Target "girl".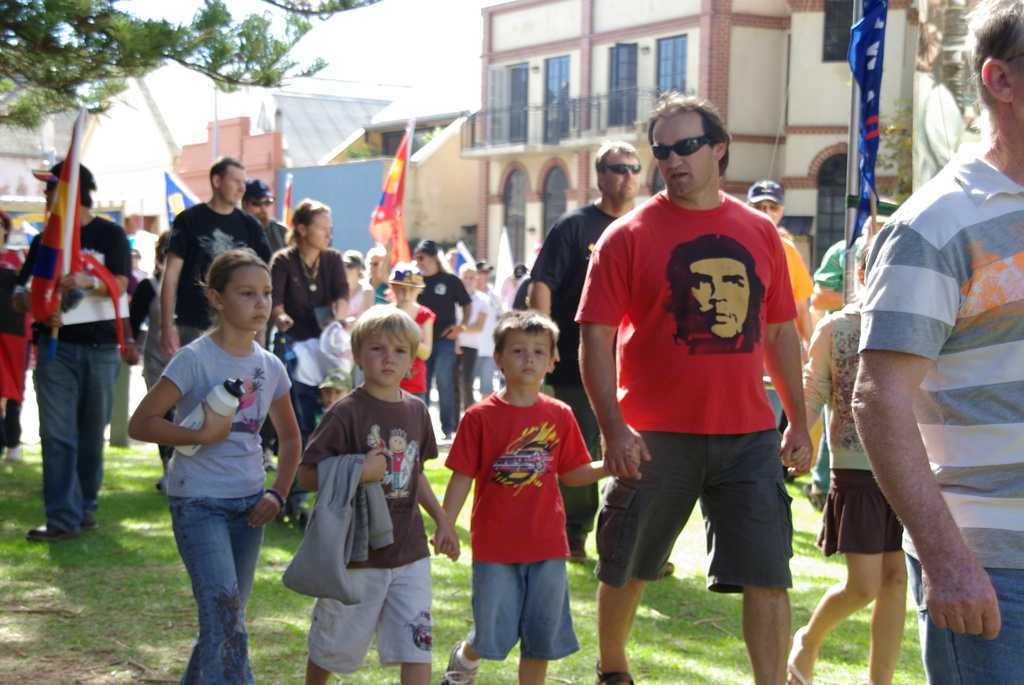
Target region: {"x1": 387, "y1": 266, "x2": 433, "y2": 403}.
